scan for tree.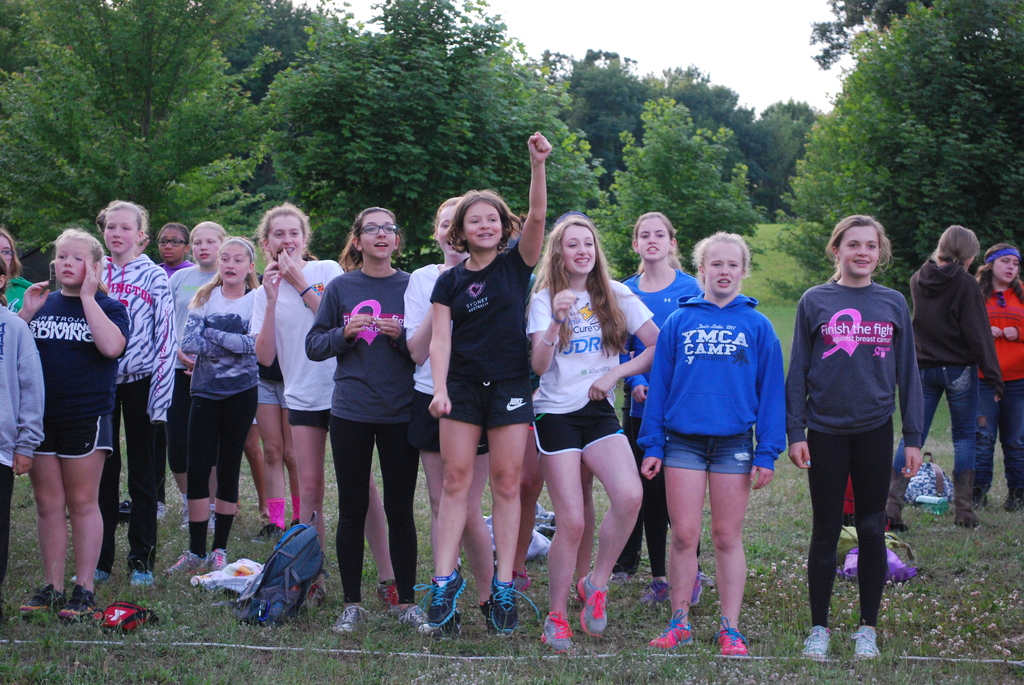
Scan result: 793 0 906 72.
